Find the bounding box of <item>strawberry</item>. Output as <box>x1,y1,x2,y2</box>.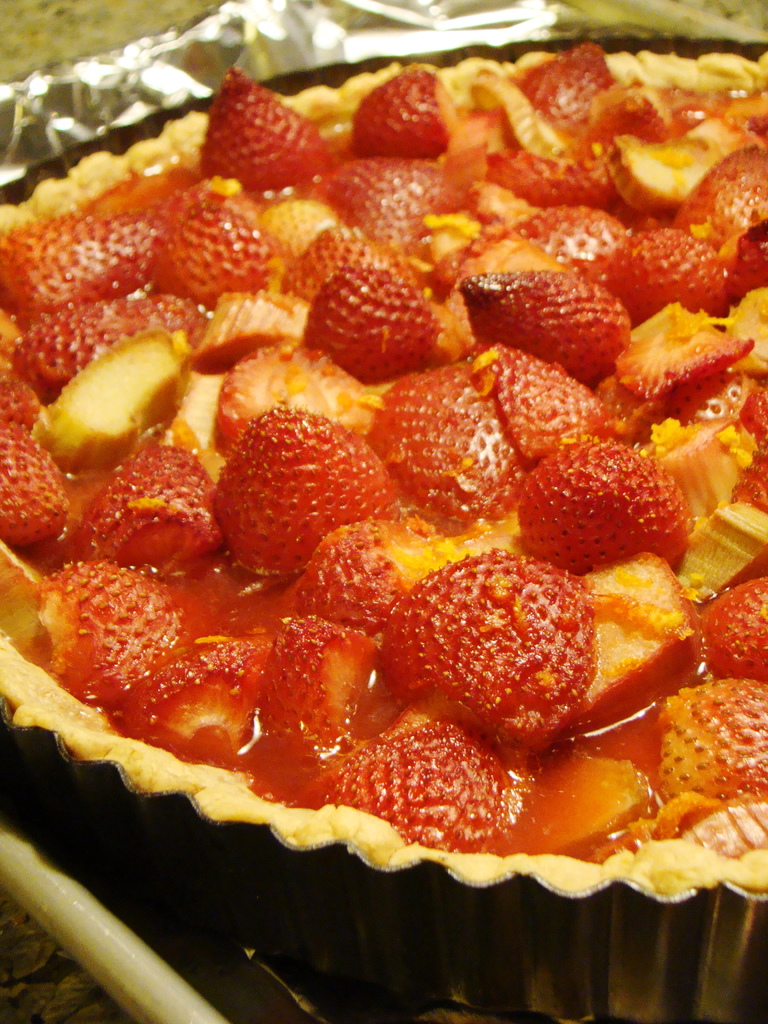
<box>36,560,177,708</box>.
